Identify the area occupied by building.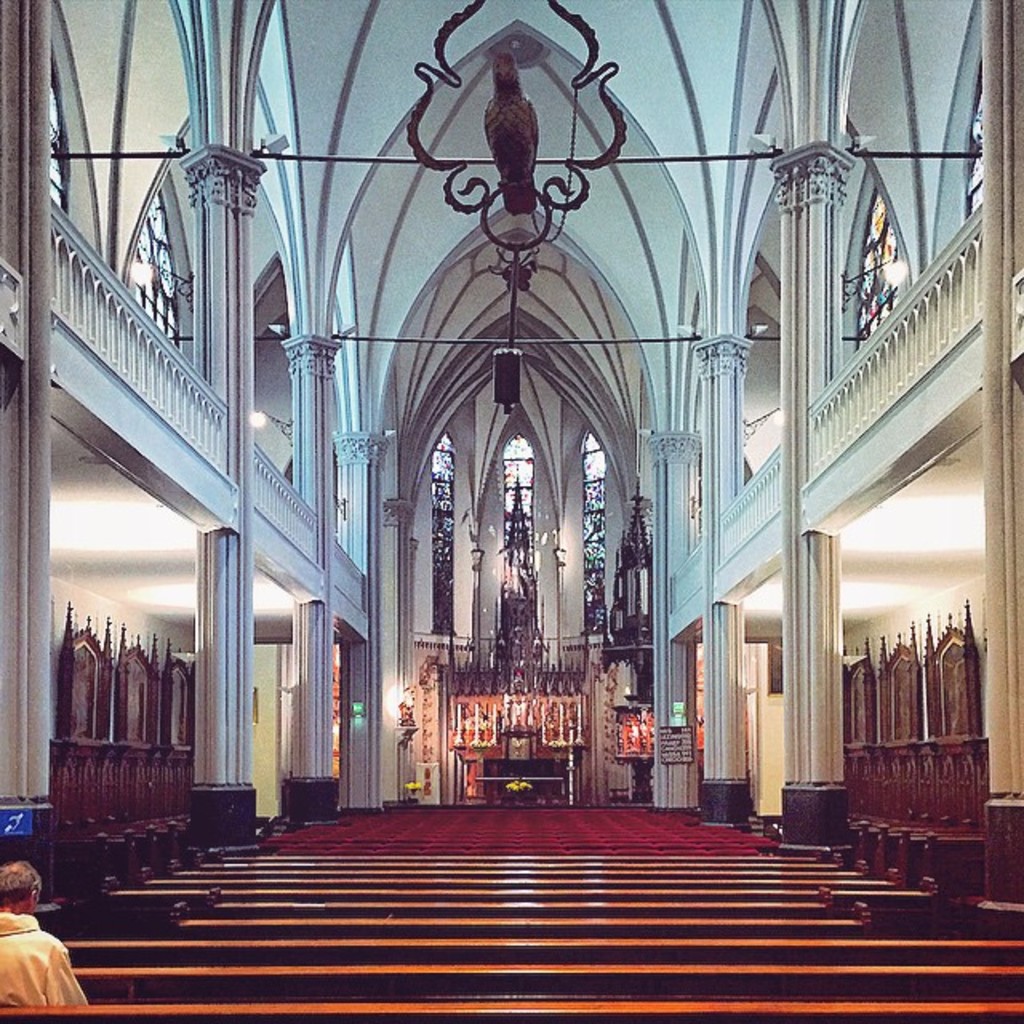
Area: bbox=[2, 0, 1022, 1022].
